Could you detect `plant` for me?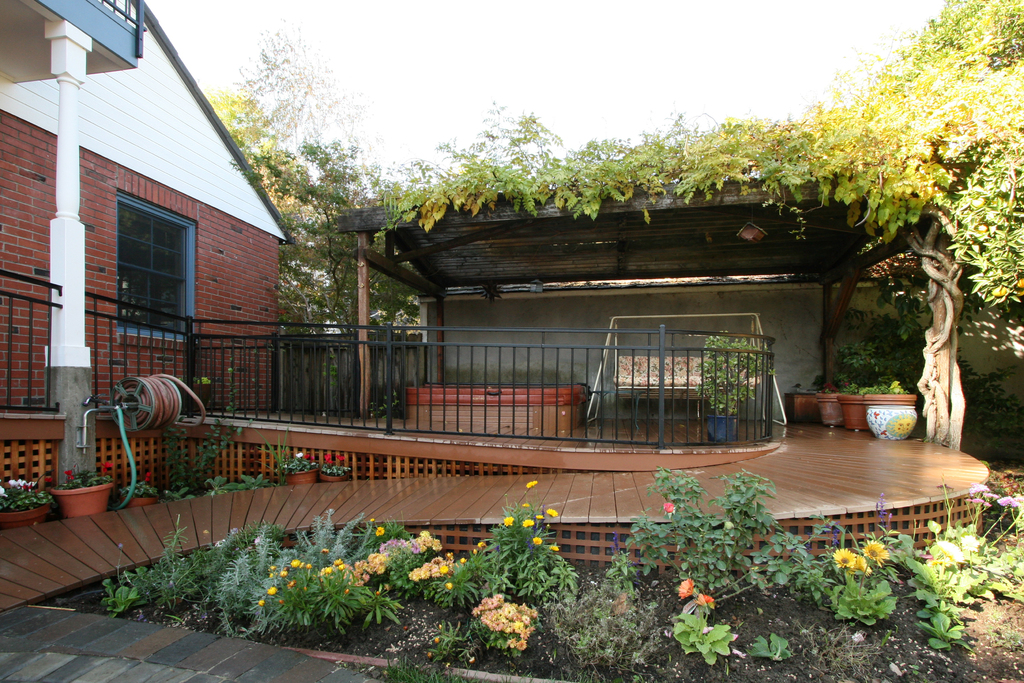
Detection result: select_region(53, 462, 114, 494).
